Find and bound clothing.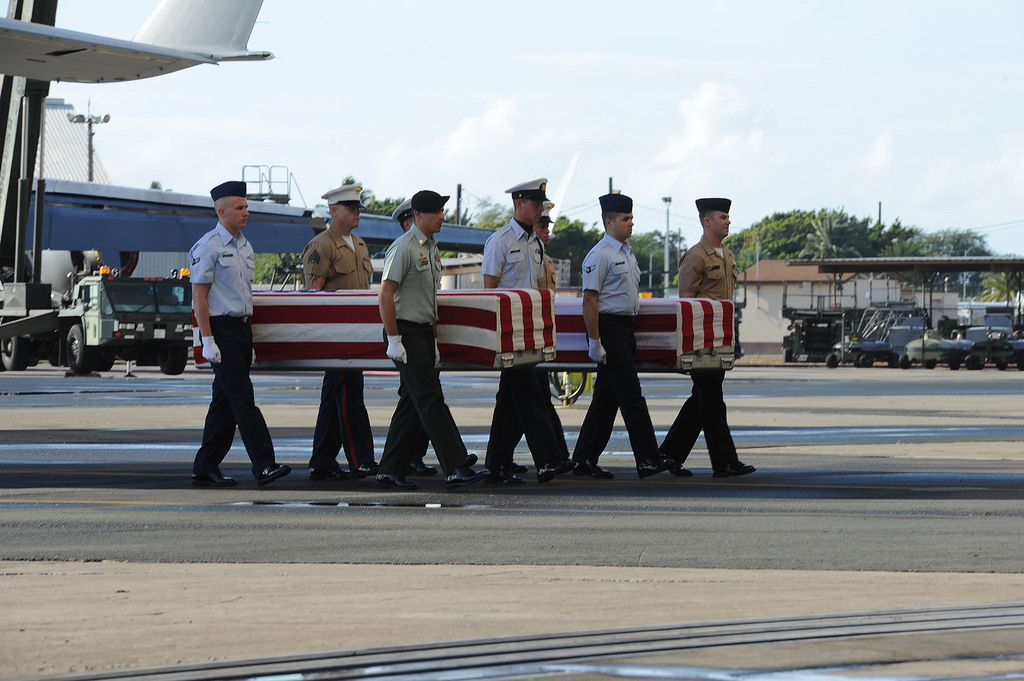
Bound: 576 234 659 459.
